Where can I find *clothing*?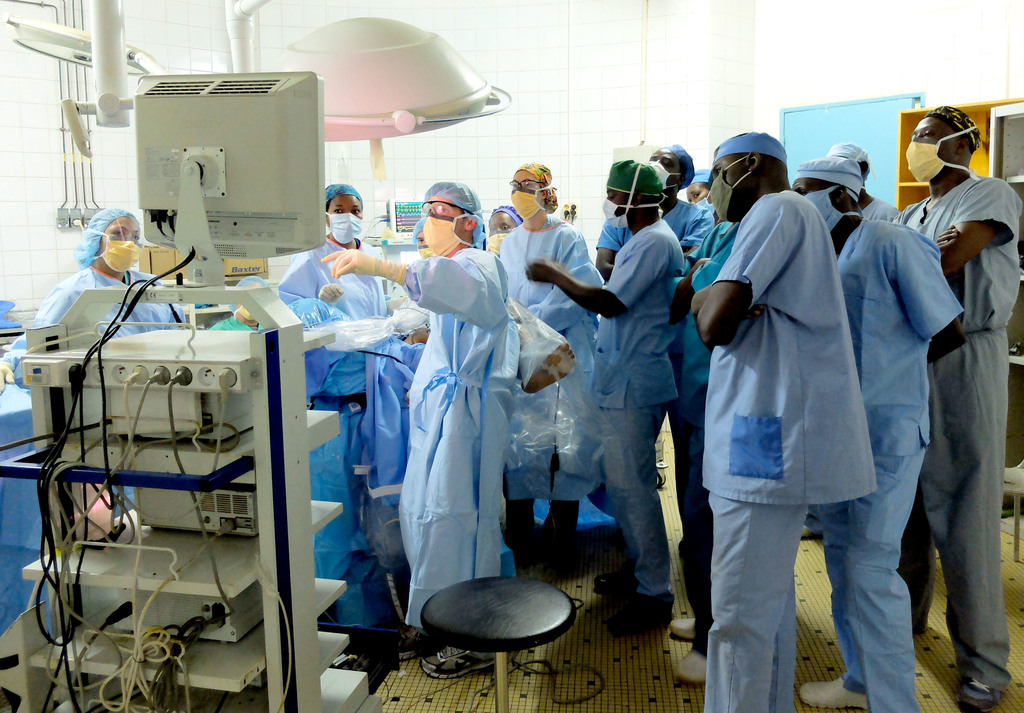
You can find it at 12/259/180/521.
